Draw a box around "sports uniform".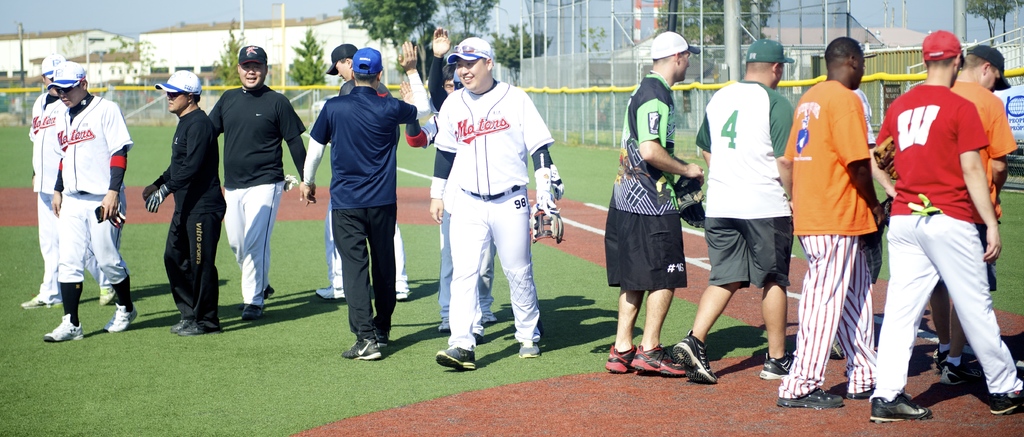
(x1=300, y1=83, x2=417, y2=331).
